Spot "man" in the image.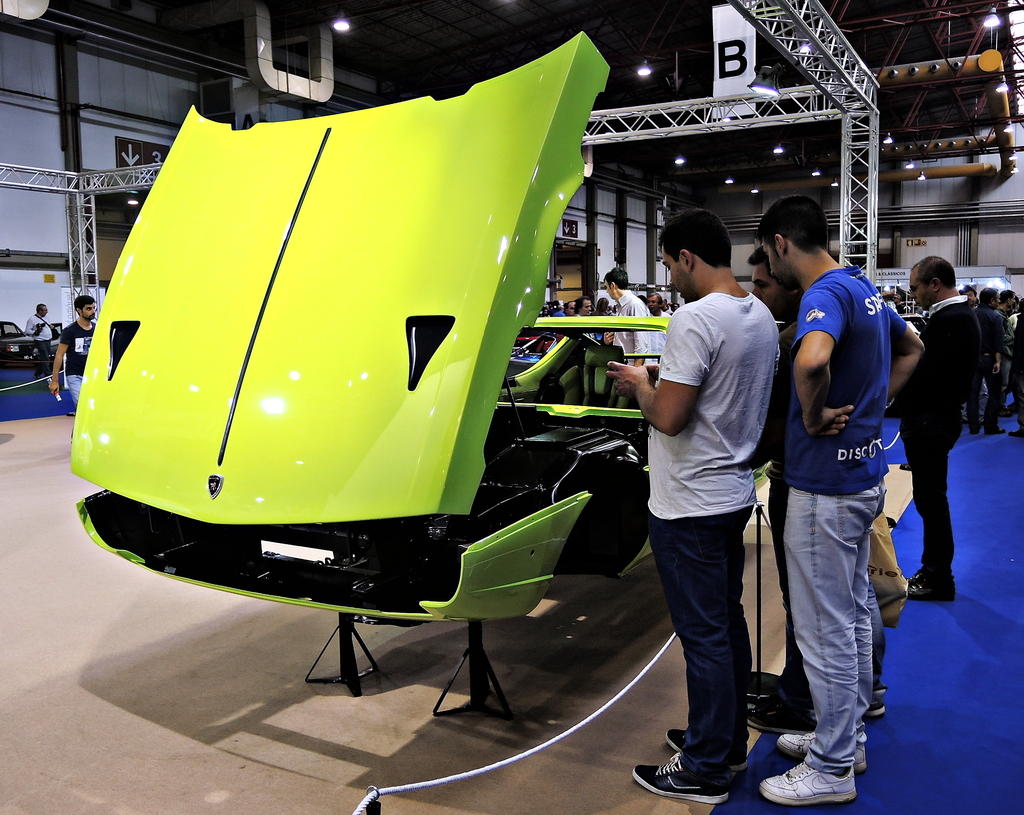
"man" found at box(599, 214, 776, 806).
